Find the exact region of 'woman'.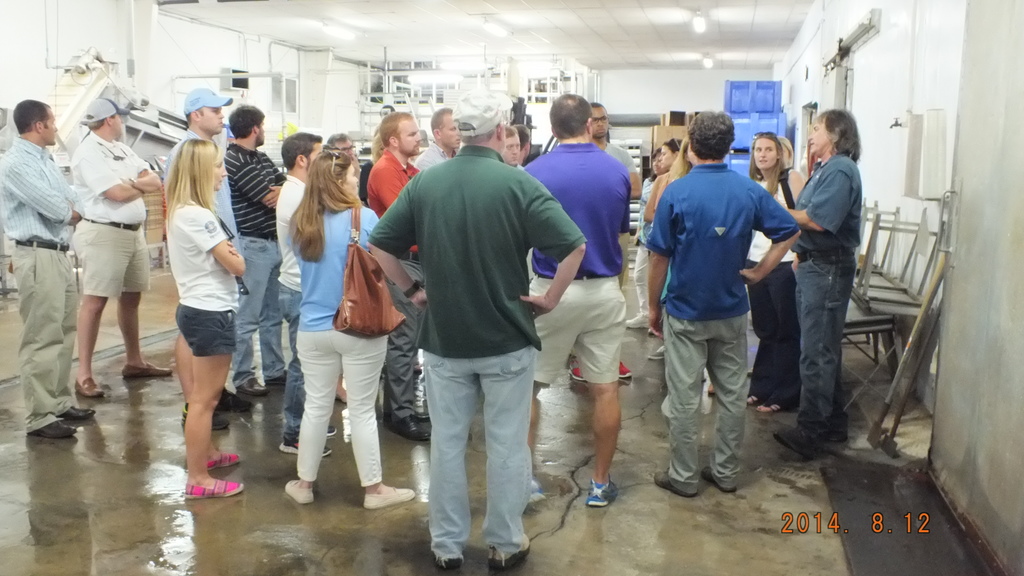
Exact region: [775,136,792,166].
